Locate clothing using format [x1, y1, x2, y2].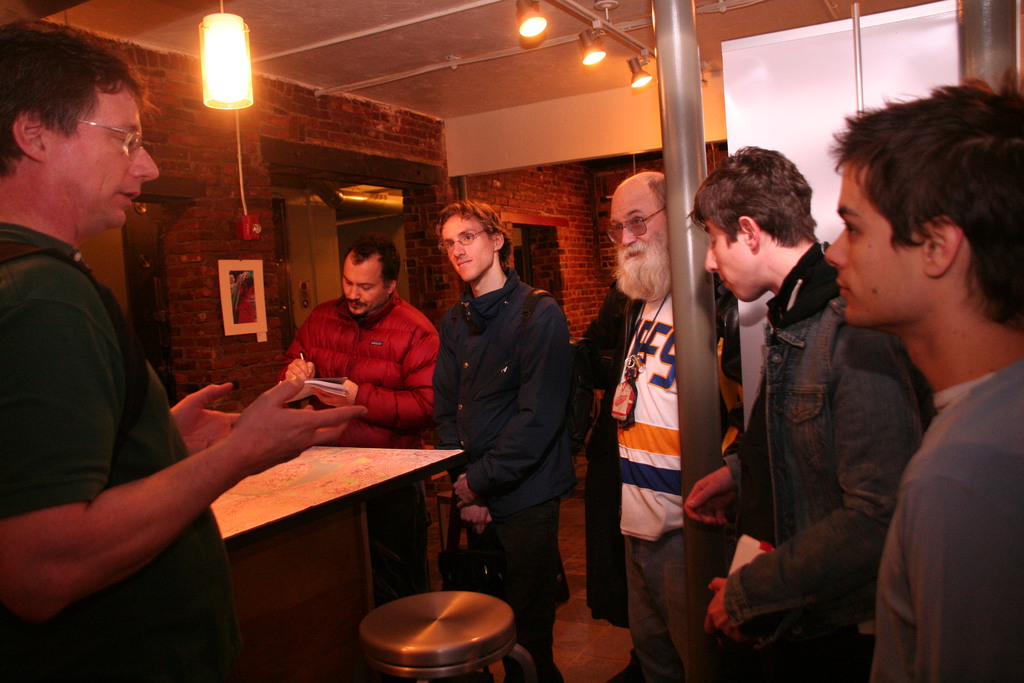
[719, 240, 924, 682].
